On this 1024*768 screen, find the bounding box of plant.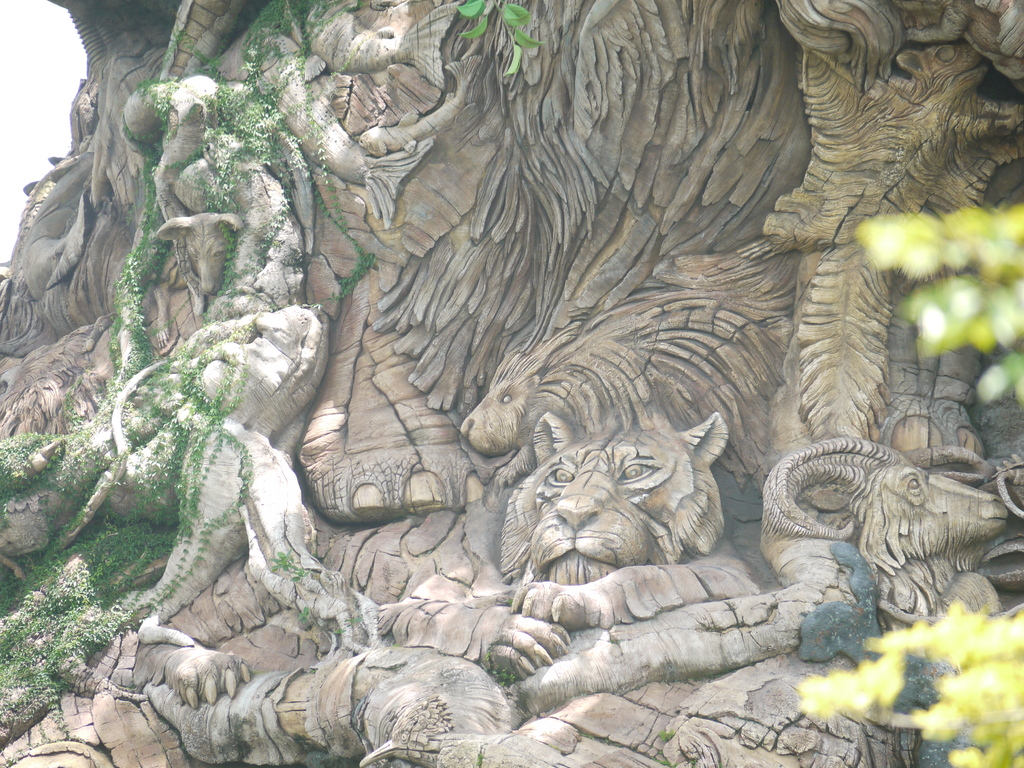
Bounding box: [268, 547, 308, 582].
